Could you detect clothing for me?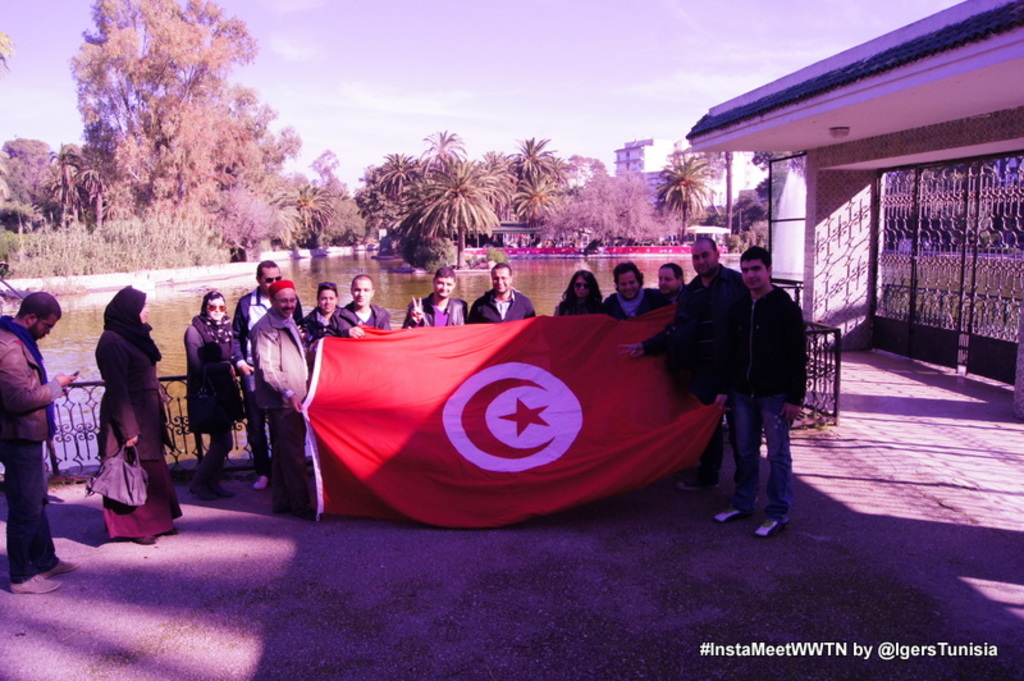
Detection result: [552, 293, 604, 321].
